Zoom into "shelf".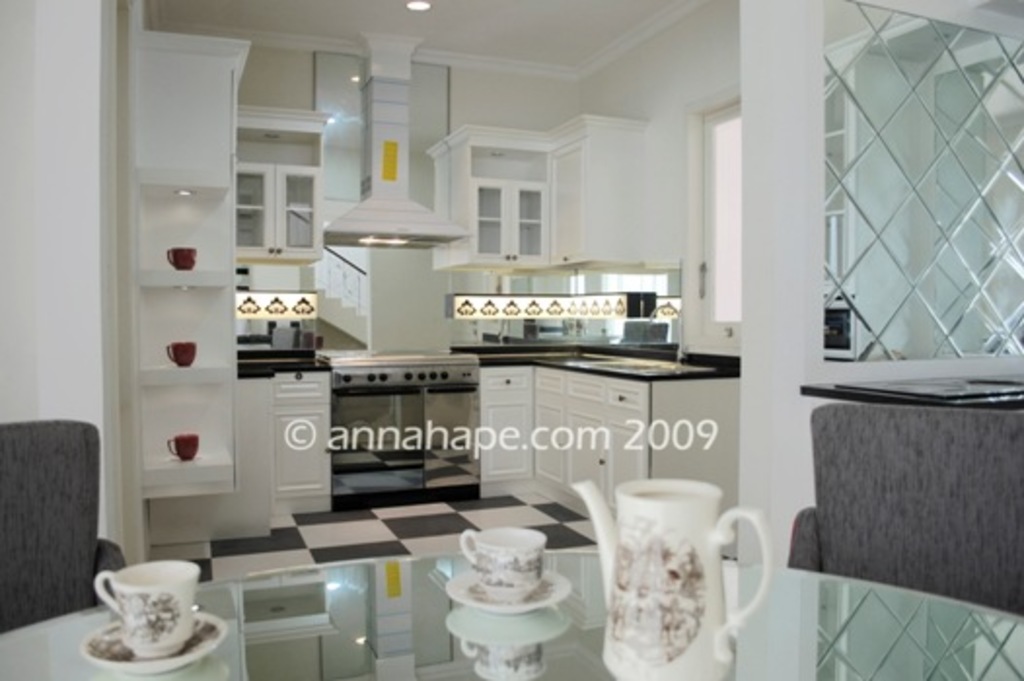
Zoom target: select_region(234, 101, 329, 270).
